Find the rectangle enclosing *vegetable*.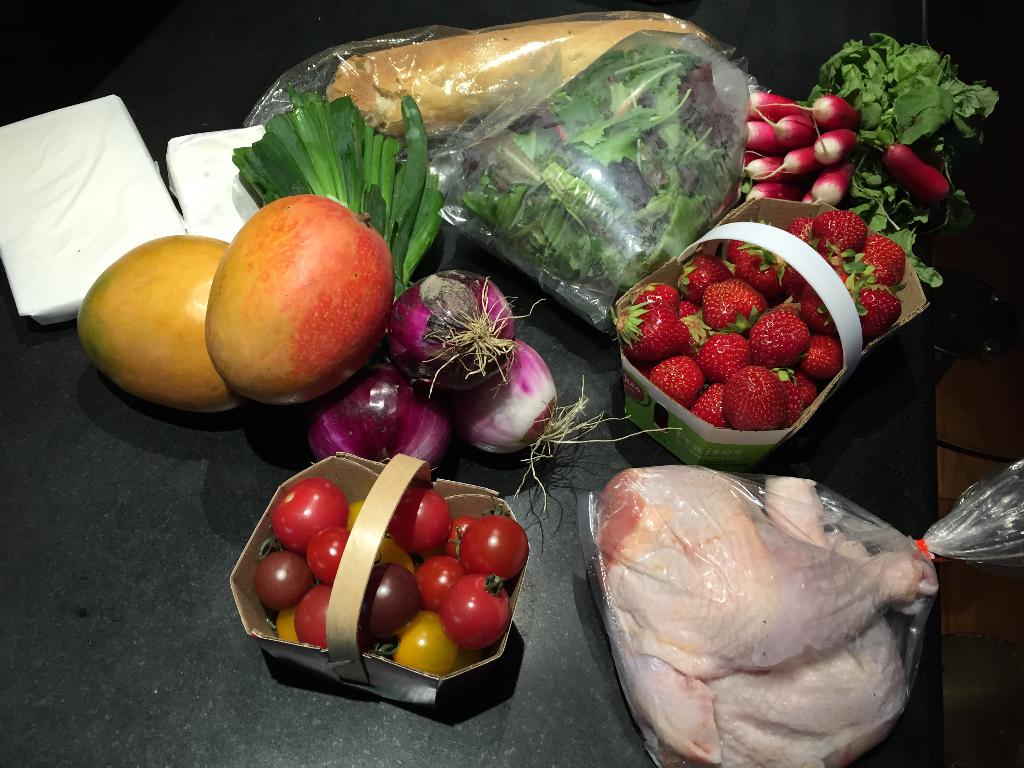
385,268,540,398.
